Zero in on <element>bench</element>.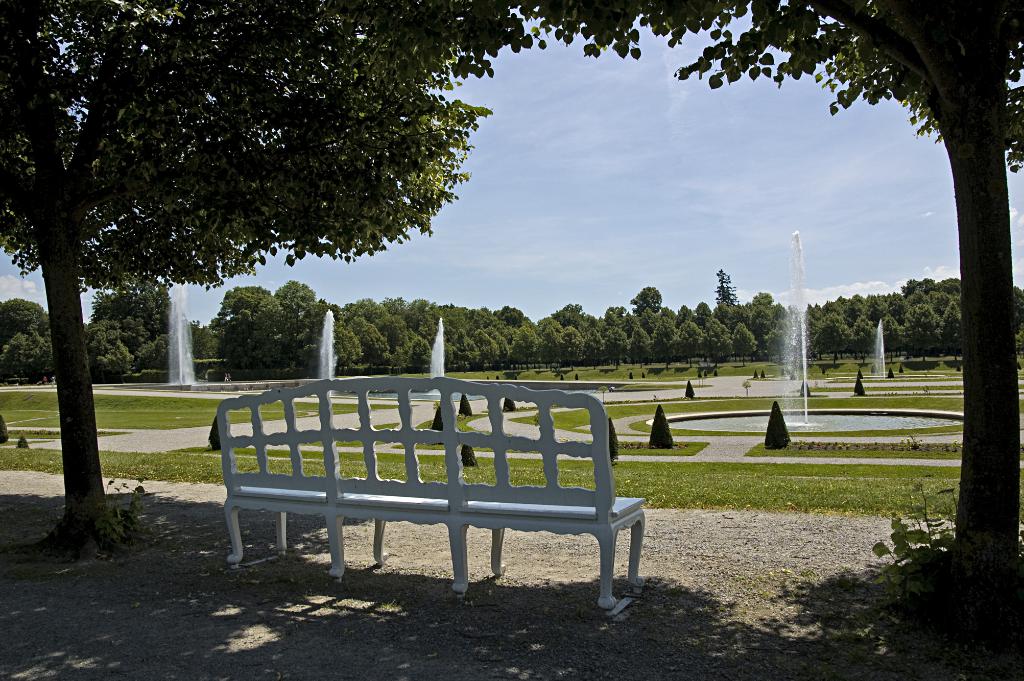
Zeroed in: region(223, 374, 645, 620).
